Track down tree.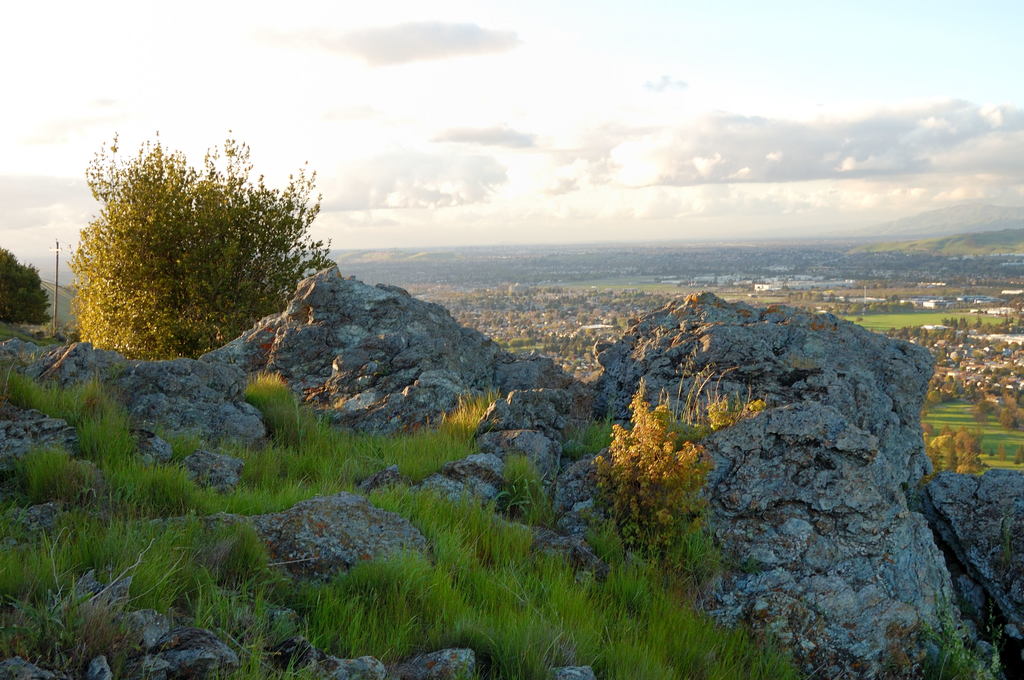
Tracked to Rect(1014, 444, 1023, 468).
